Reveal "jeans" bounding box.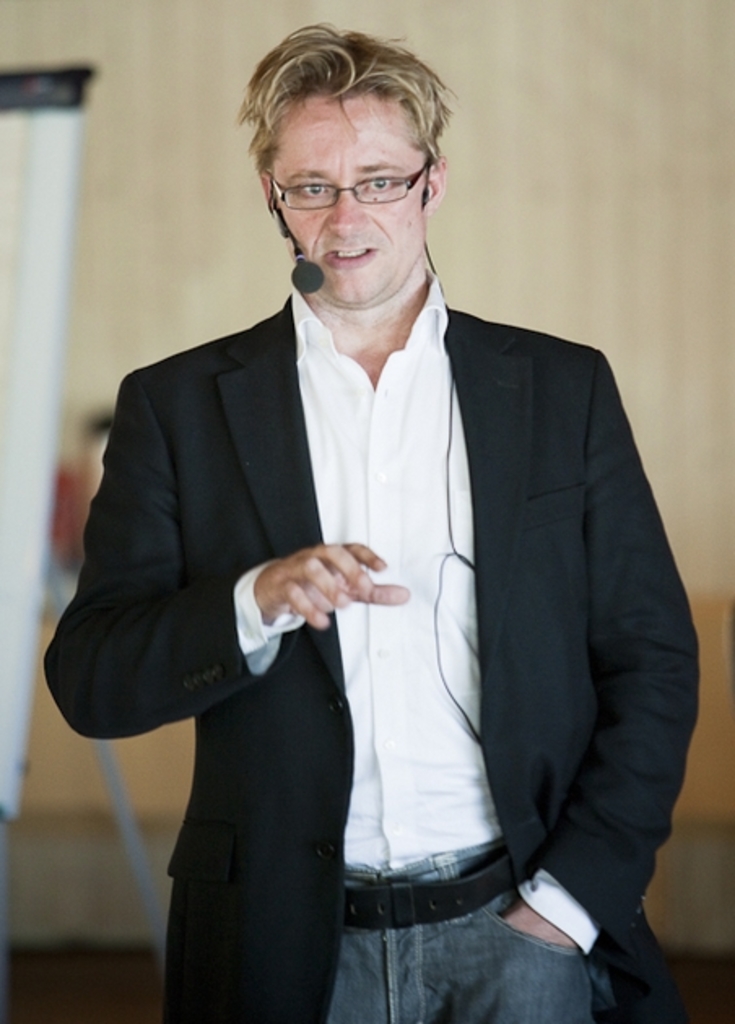
Revealed: (x1=376, y1=861, x2=607, y2=1022).
